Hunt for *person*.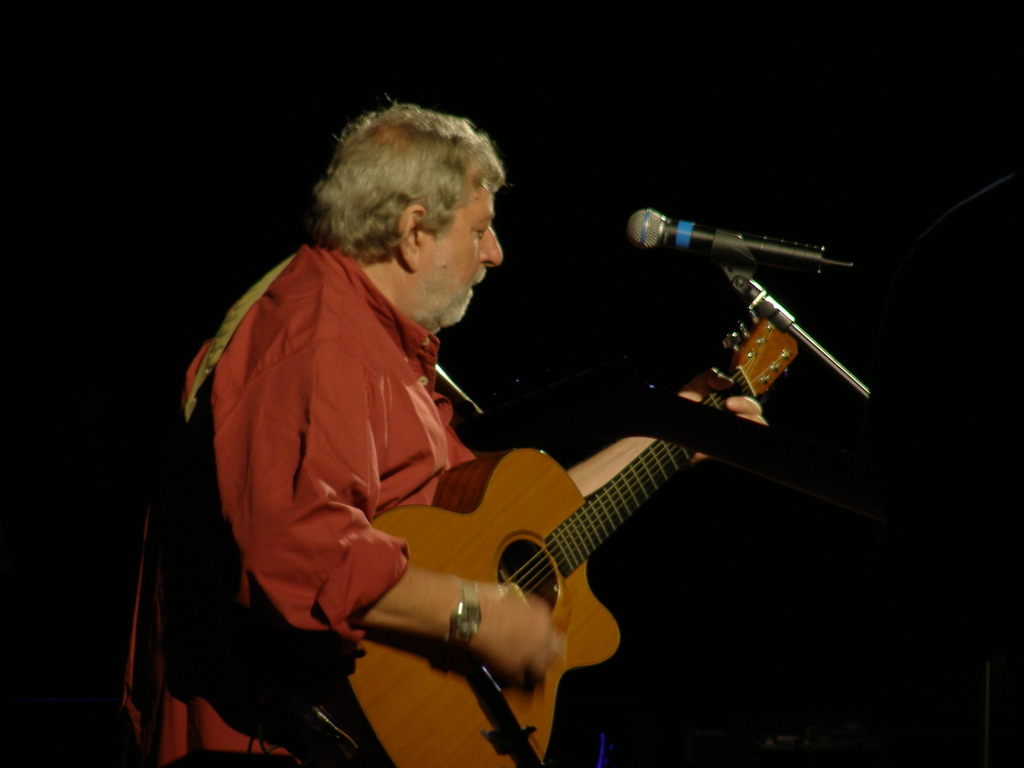
Hunted down at 213, 134, 818, 767.
